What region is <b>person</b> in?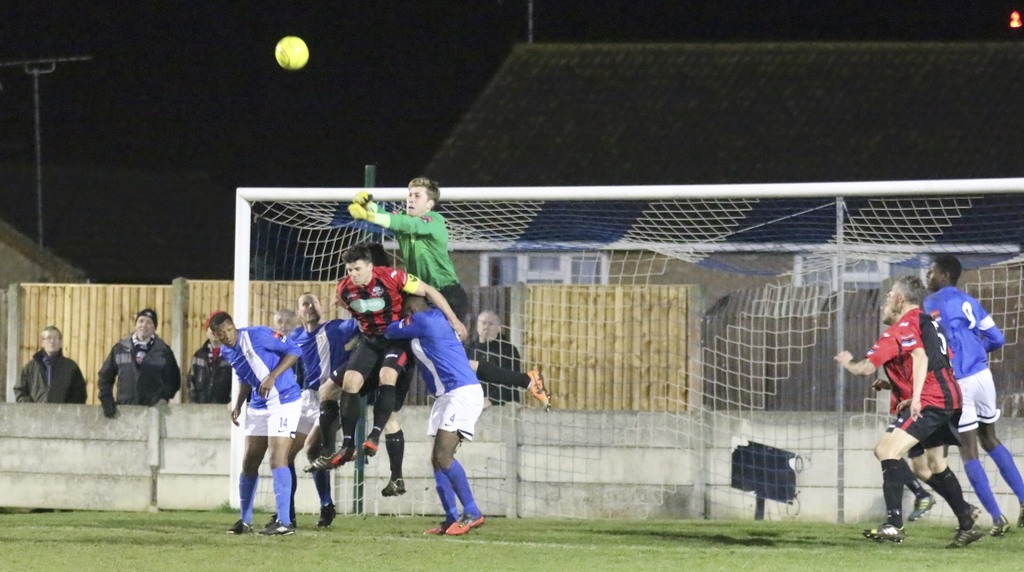
{"left": 10, "top": 325, "right": 89, "bottom": 402}.
